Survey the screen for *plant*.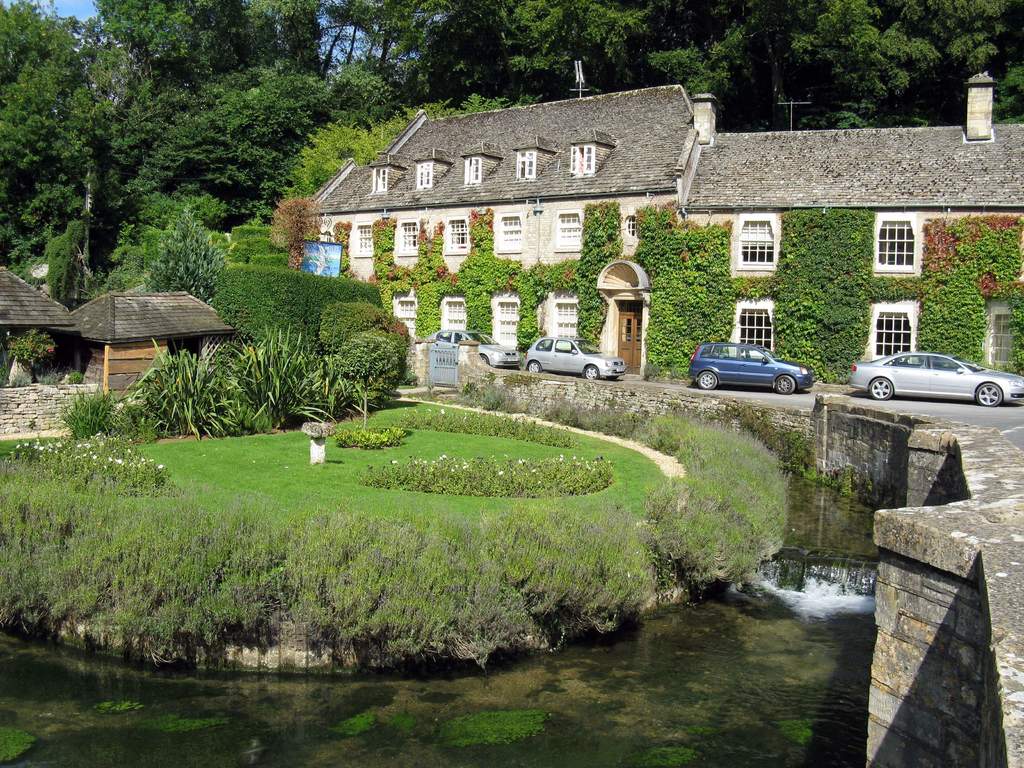
Survey found: {"x1": 390, "y1": 703, "x2": 419, "y2": 739}.
